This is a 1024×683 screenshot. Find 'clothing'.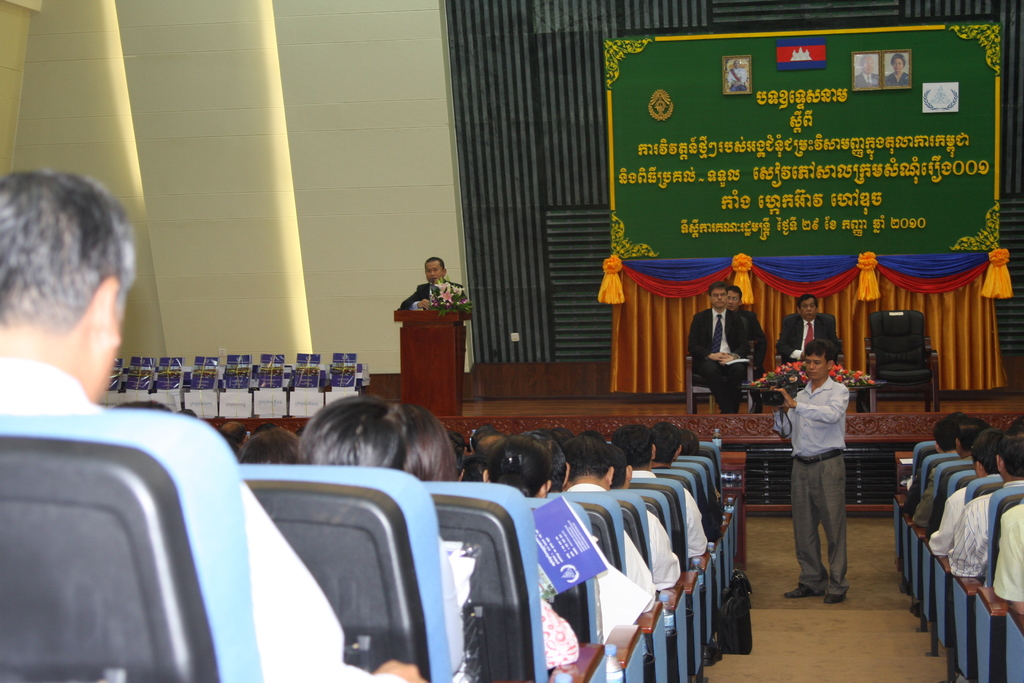
Bounding box: x1=778 y1=310 x2=829 y2=355.
